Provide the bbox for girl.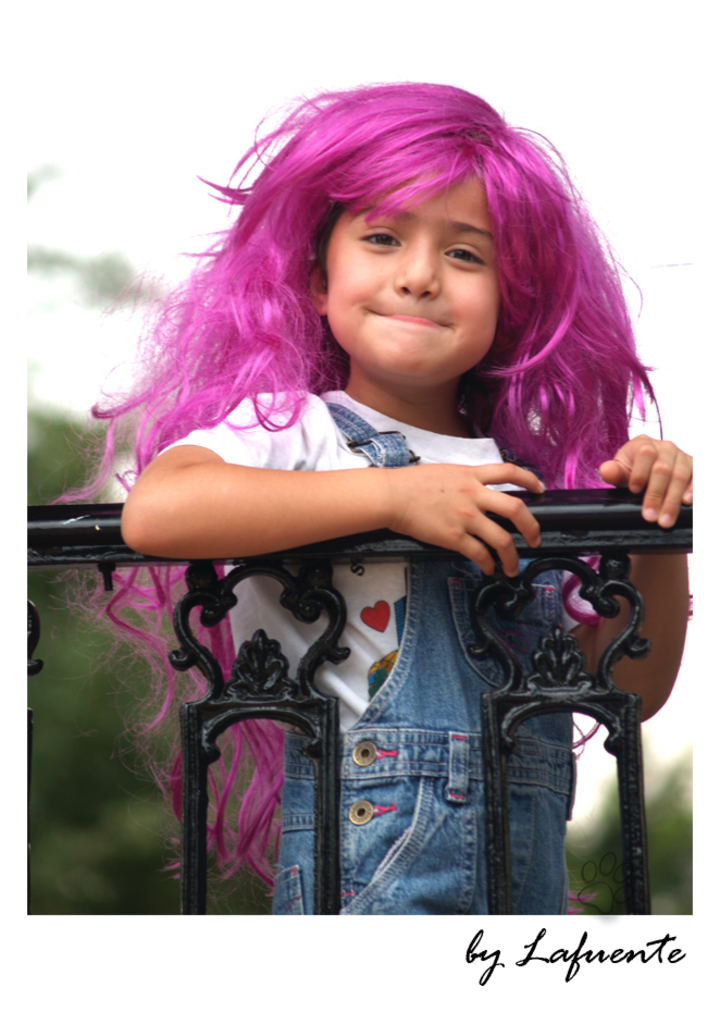
50,75,692,917.
